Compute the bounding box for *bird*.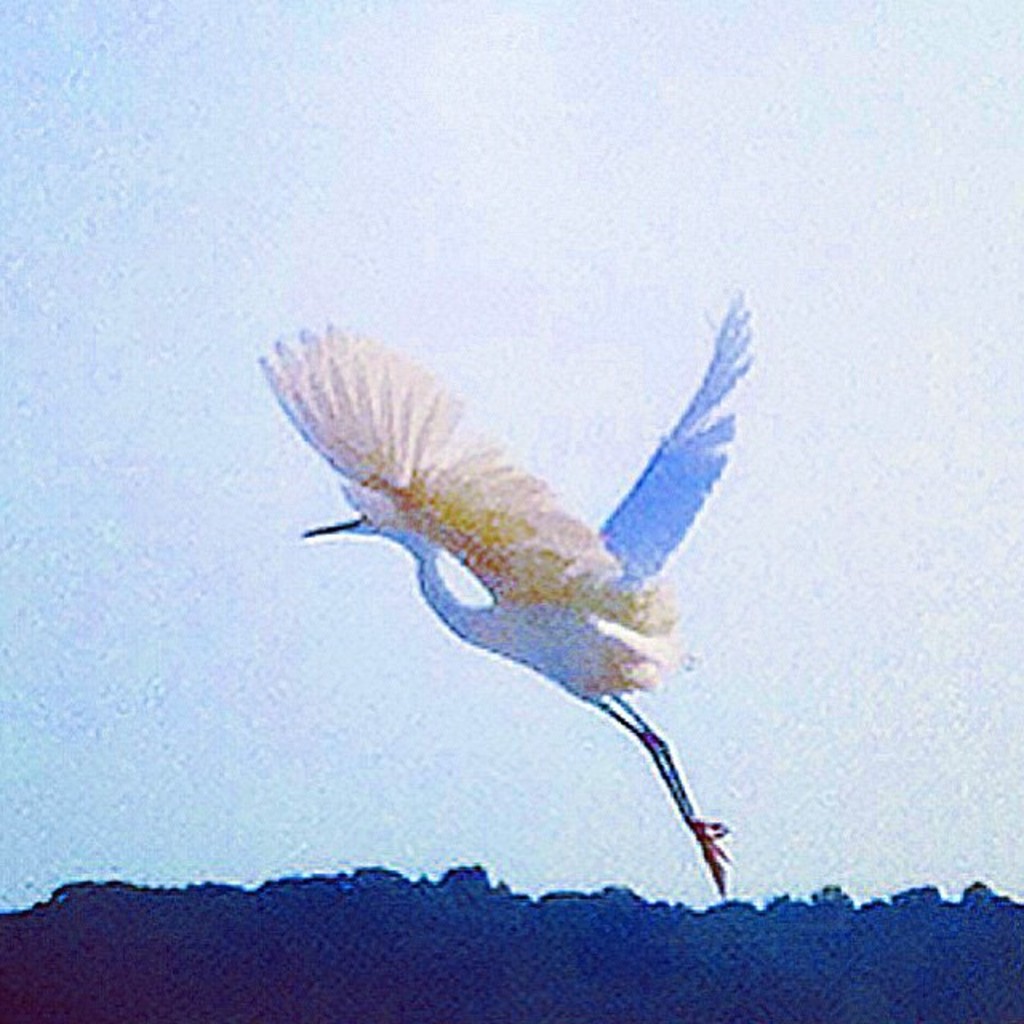
box(224, 330, 808, 901).
